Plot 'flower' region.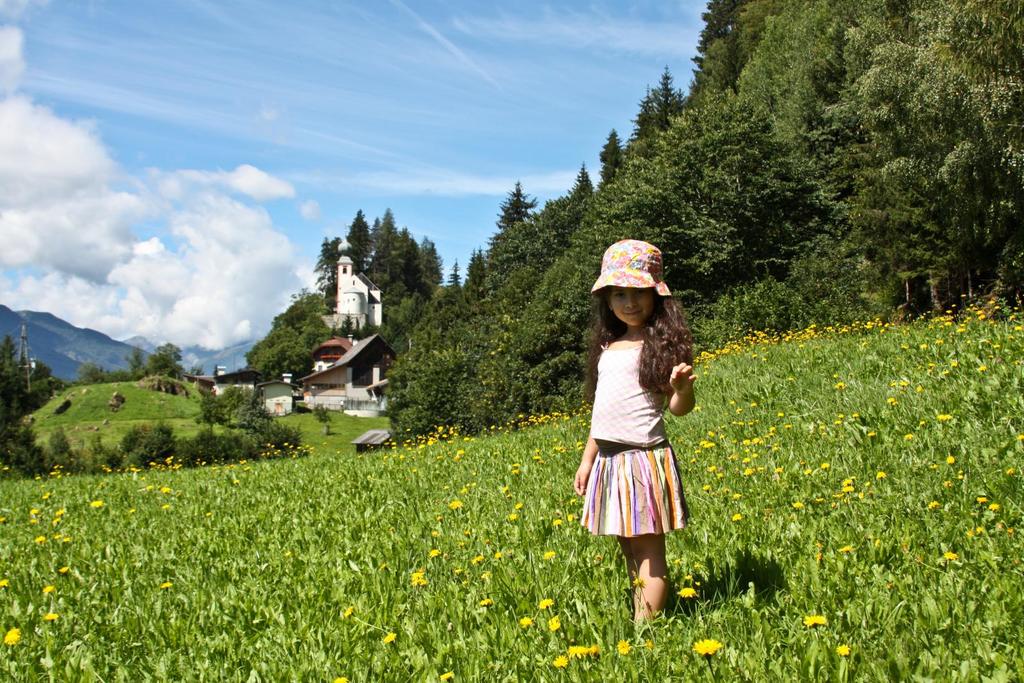
Plotted at x1=545, y1=611, x2=561, y2=631.
